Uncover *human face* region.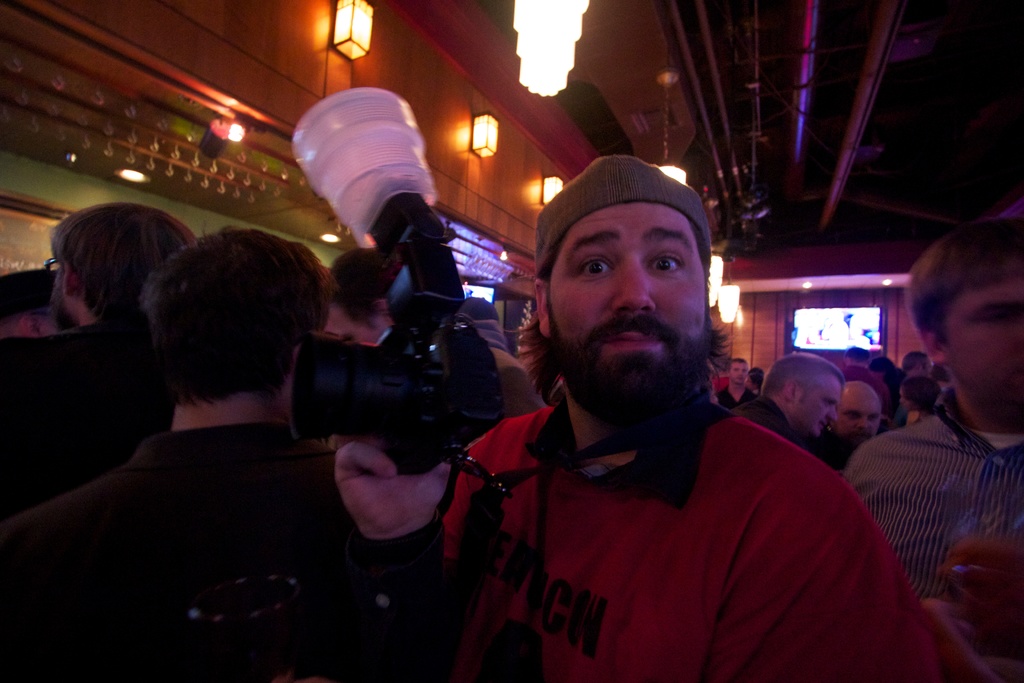
Uncovered: 552:202:706:366.
